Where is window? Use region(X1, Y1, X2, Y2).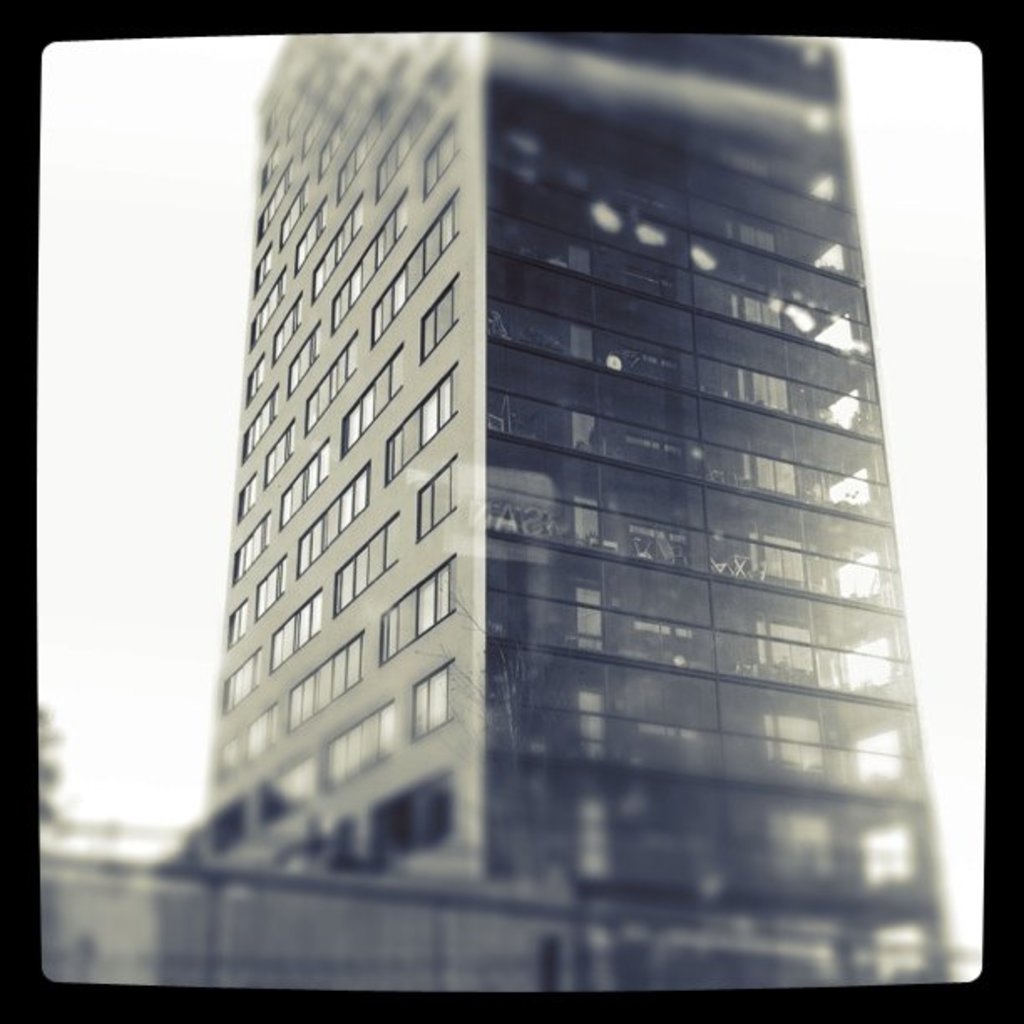
region(261, 141, 283, 186).
